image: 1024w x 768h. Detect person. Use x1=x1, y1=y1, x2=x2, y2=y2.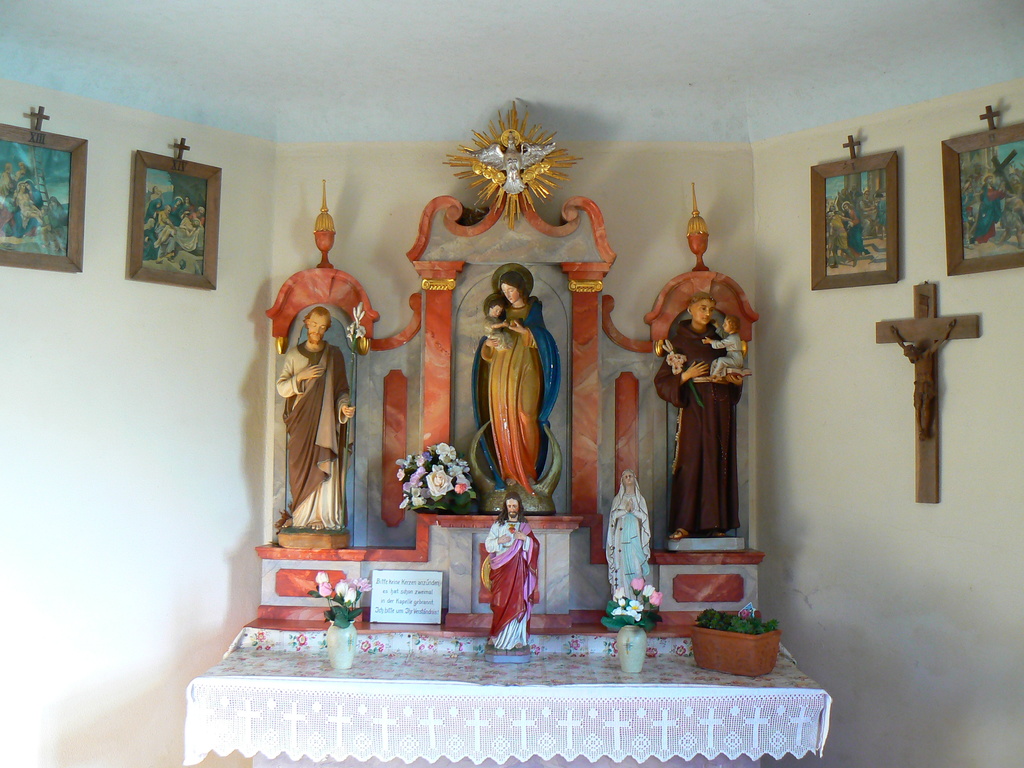
x1=701, y1=314, x2=744, y2=381.
